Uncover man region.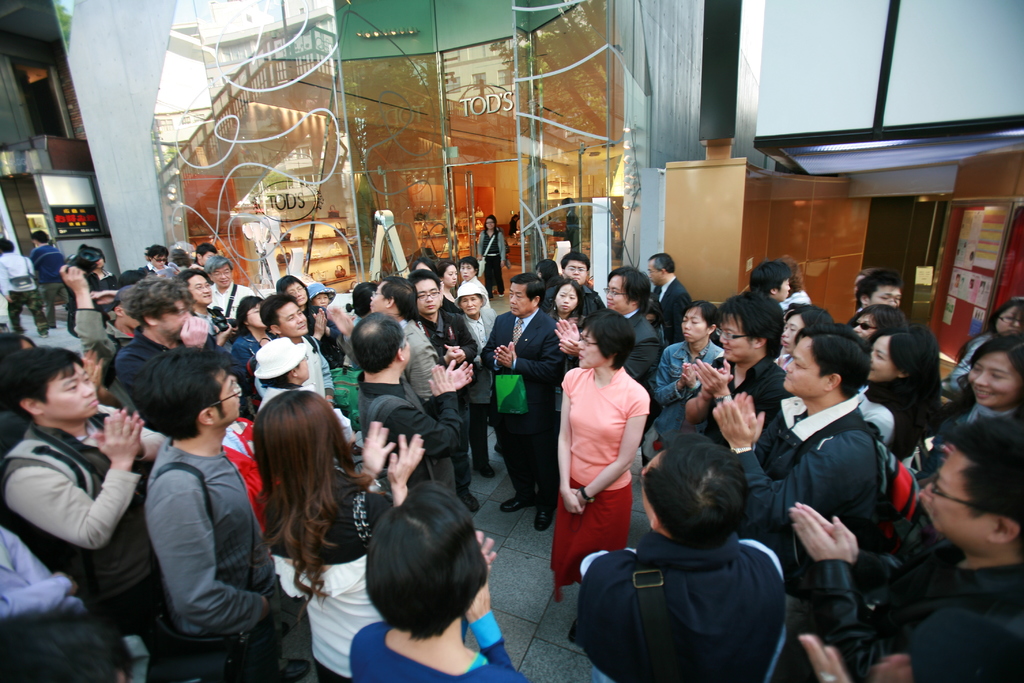
Uncovered: rect(321, 276, 442, 397).
